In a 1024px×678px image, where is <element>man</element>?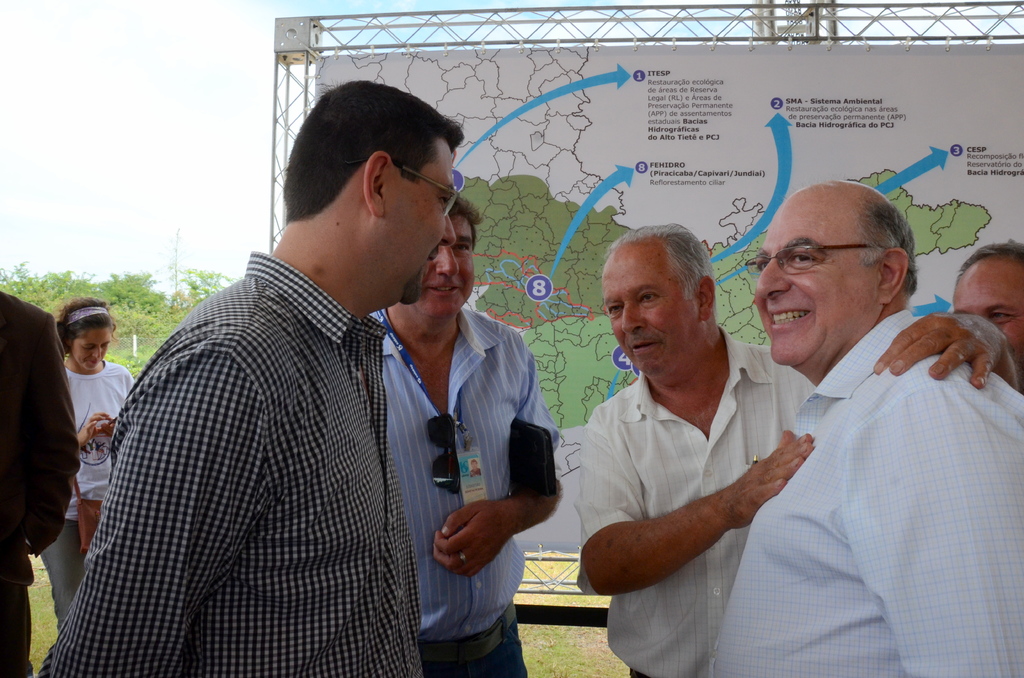
(left=364, top=196, right=568, bottom=677).
